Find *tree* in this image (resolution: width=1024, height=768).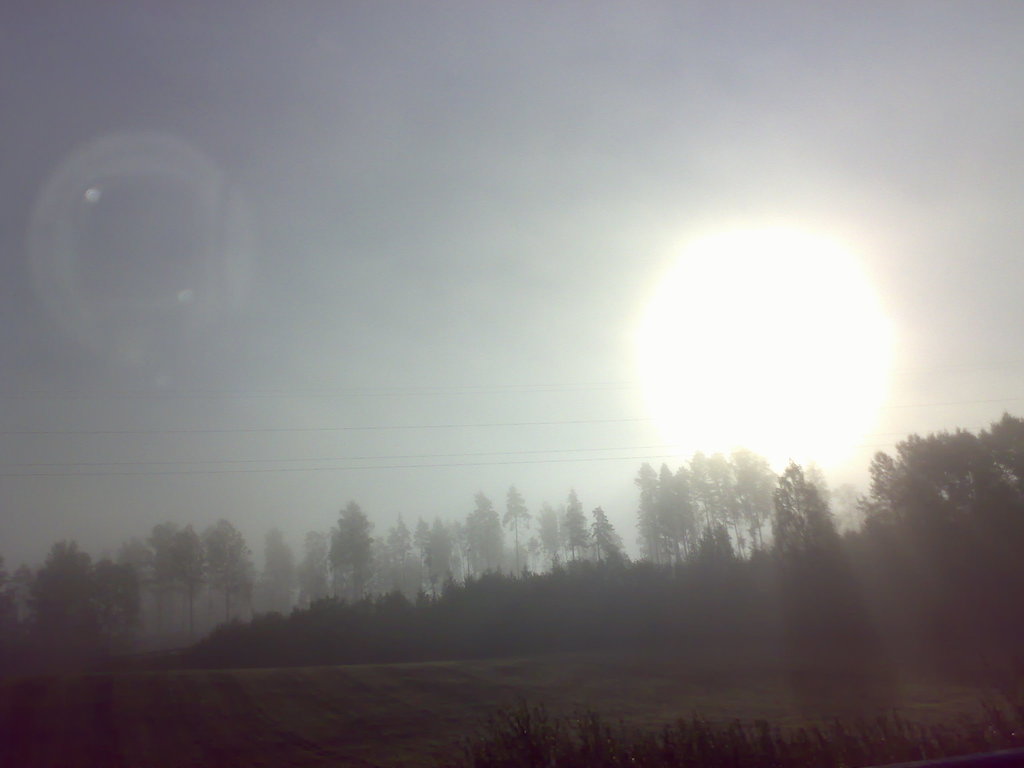
left=564, top=481, right=600, bottom=576.
